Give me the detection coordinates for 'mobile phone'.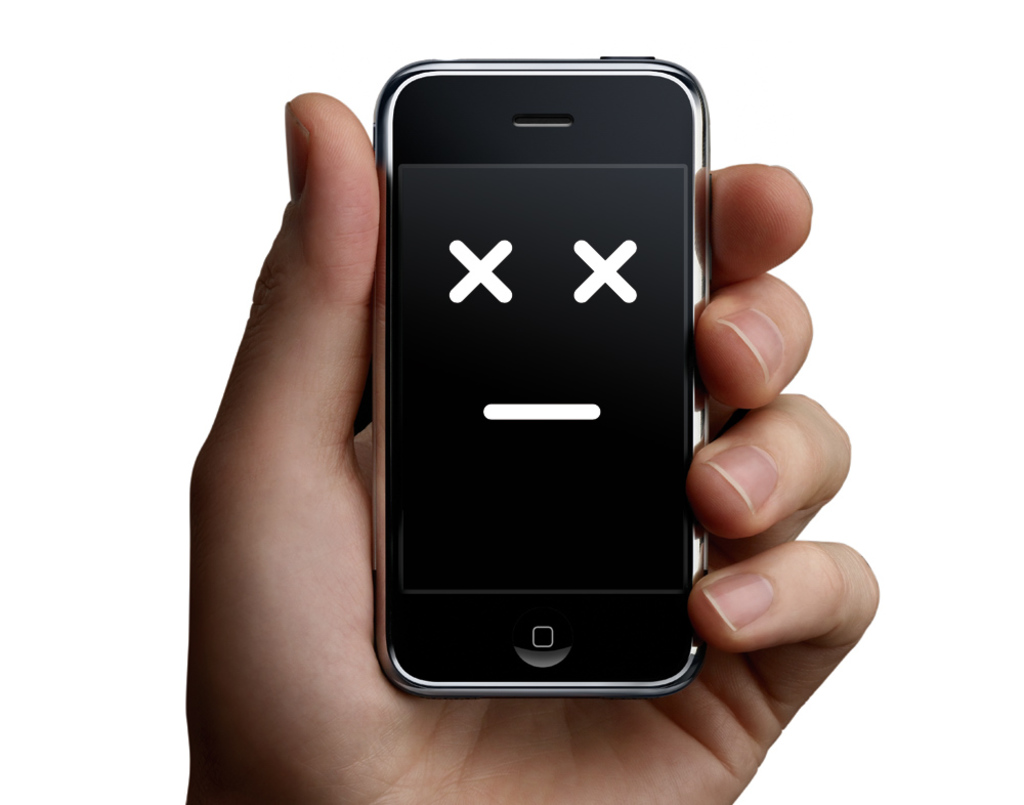
region(351, 40, 727, 707).
